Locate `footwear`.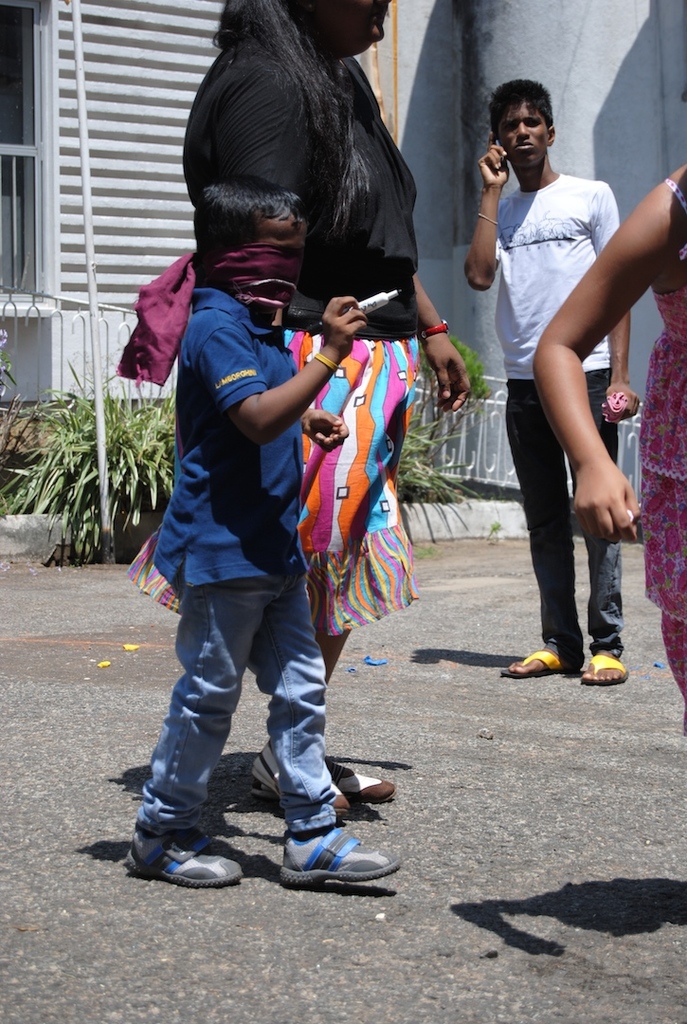
Bounding box: bbox=[325, 756, 396, 800].
